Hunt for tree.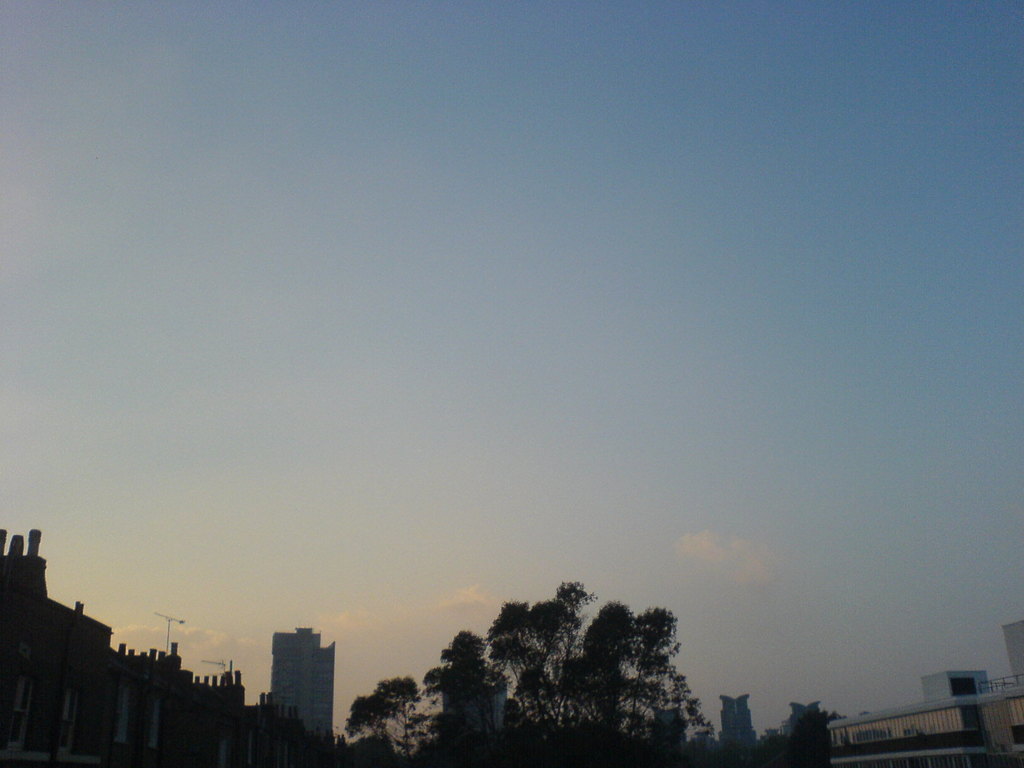
Hunted down at Rect(343, 675, 436, 767).
